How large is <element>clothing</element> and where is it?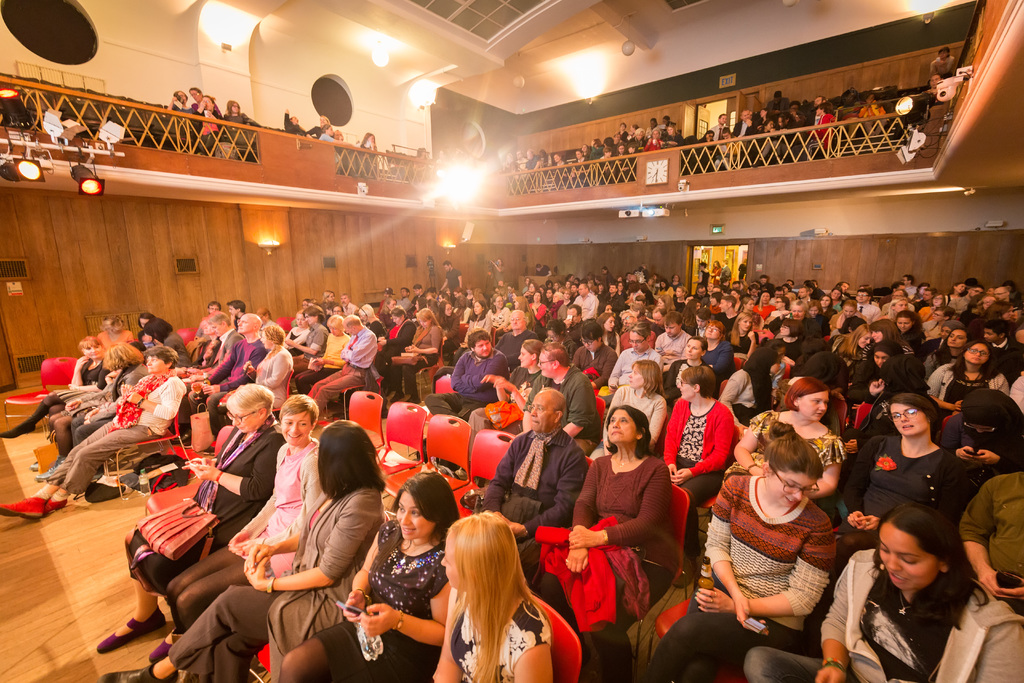
Bounding box: locate(294, 325, 323, 362).
